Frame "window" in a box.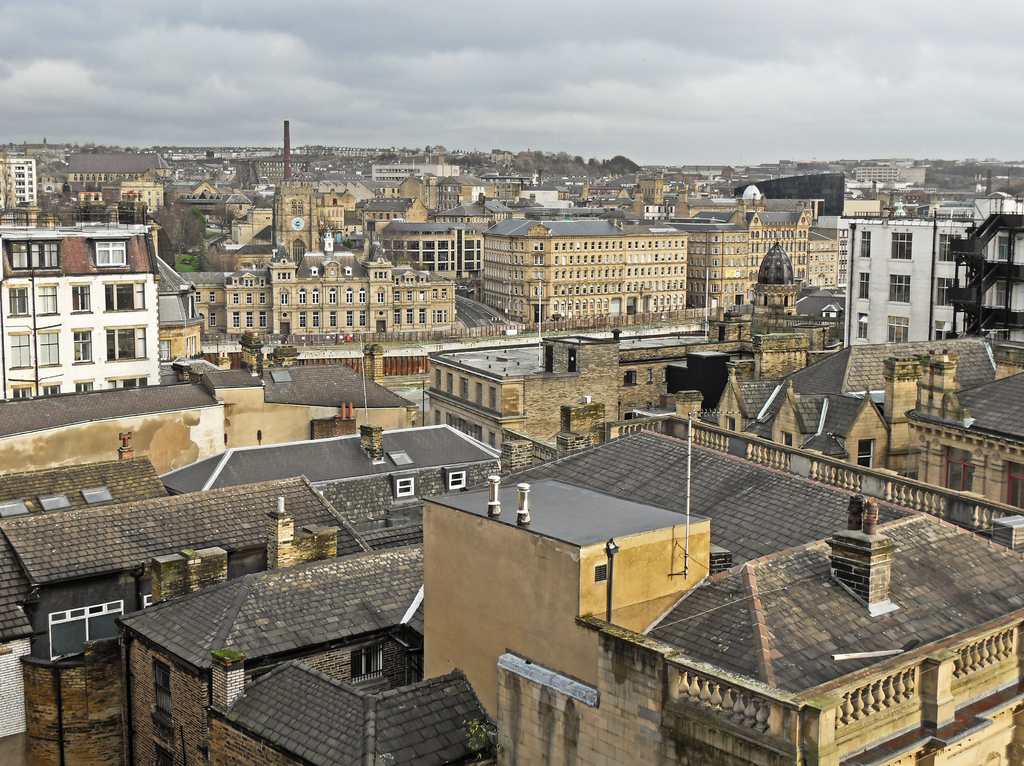
box(375, 293, 386, 304).
